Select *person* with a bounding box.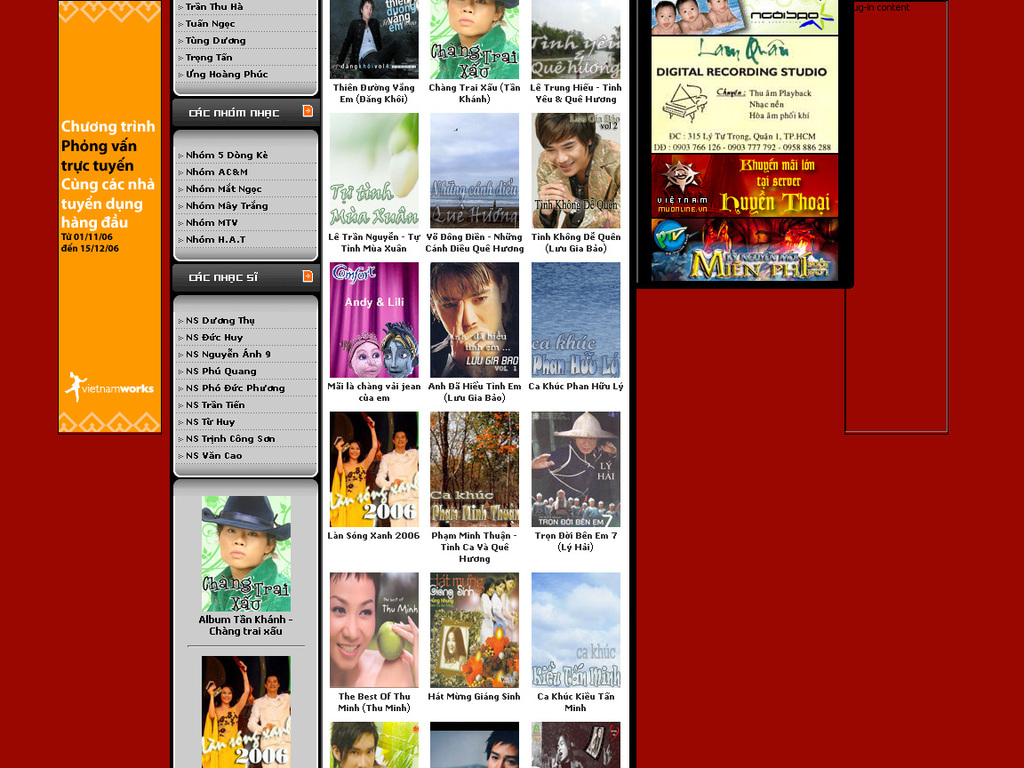
[x1=340, y1=332, x2=377, y2=376].
